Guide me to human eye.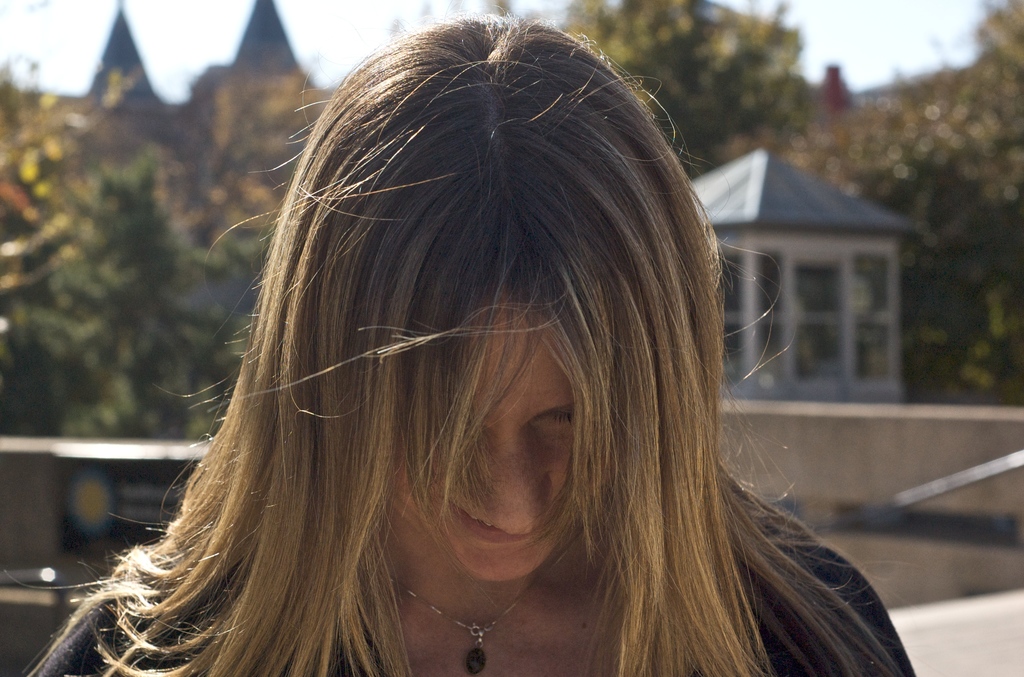
Guidance: region(541, 409, 573, 426).
